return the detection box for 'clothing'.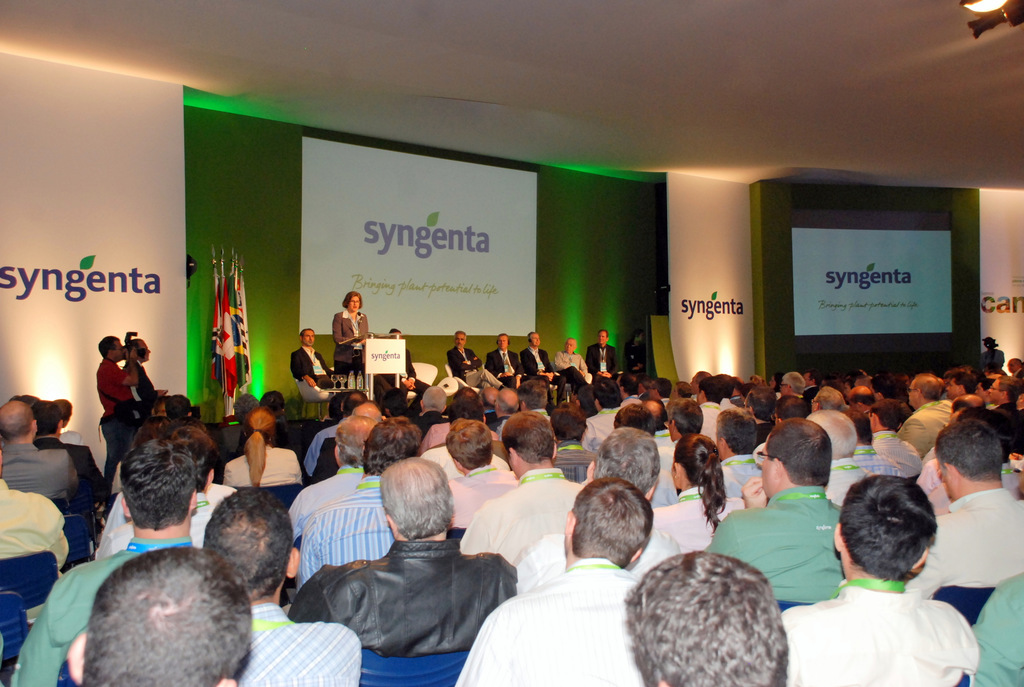
x1=551, y1=347, x2=597, y2=397.
